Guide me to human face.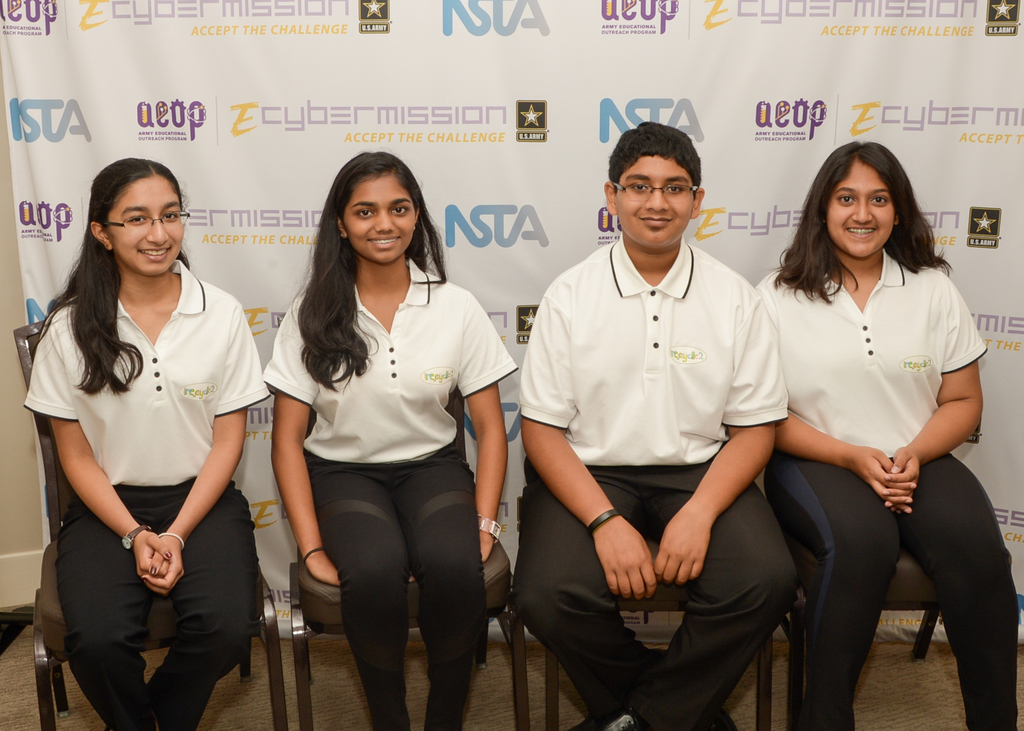
Guidance: 826, 158, 894, 257.
